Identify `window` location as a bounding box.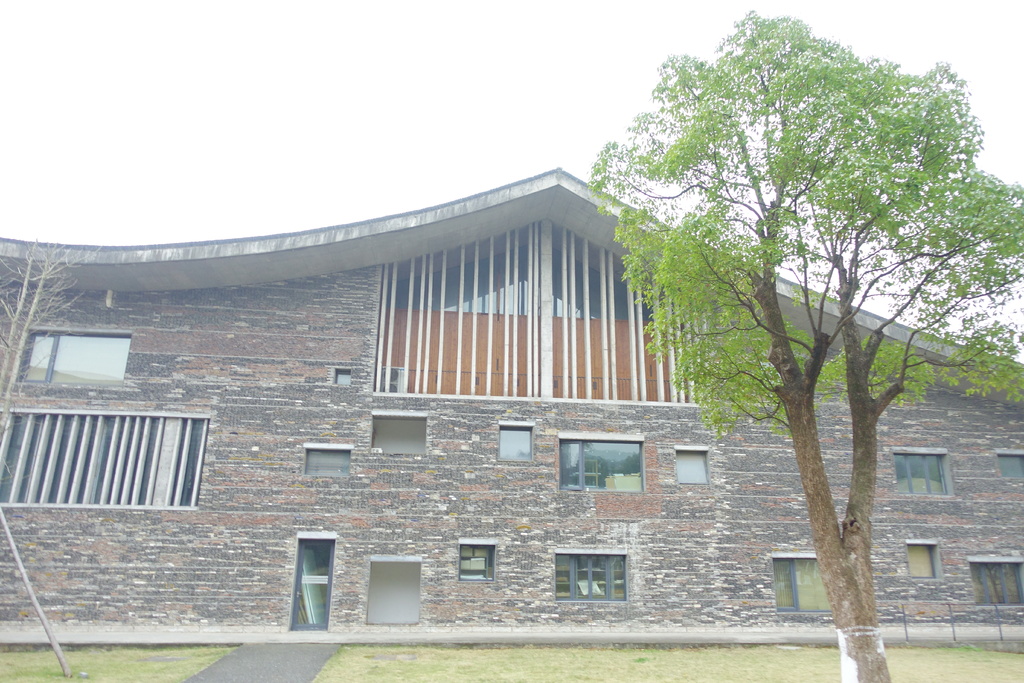
left=906, top=543, right=941, bottom=577.
